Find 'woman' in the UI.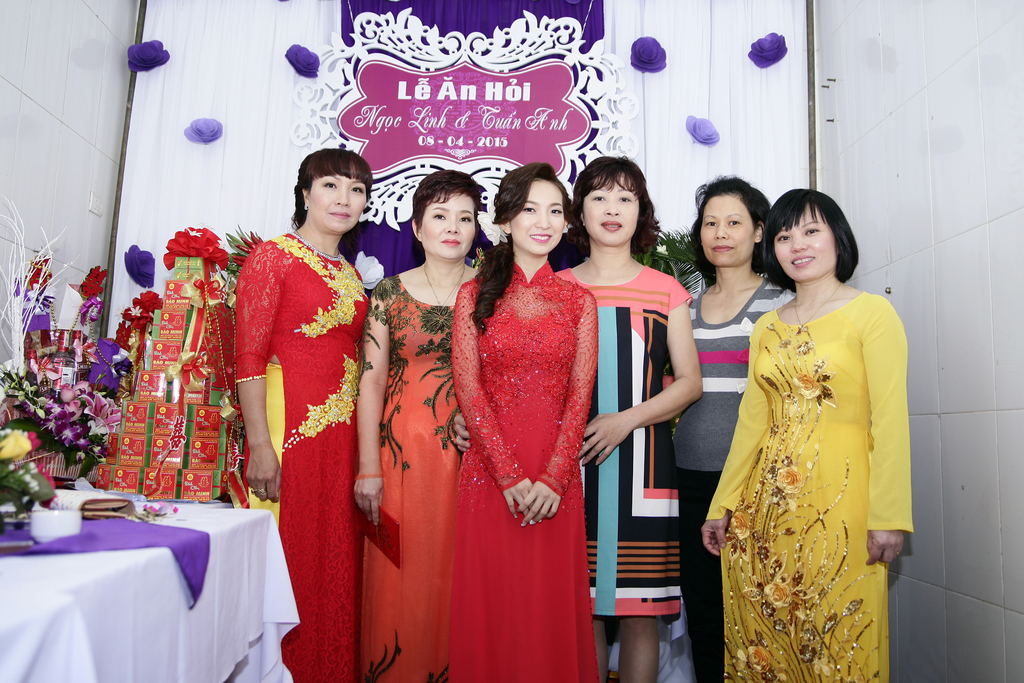
UI element at bbox=[450, 161, 599, 682].
